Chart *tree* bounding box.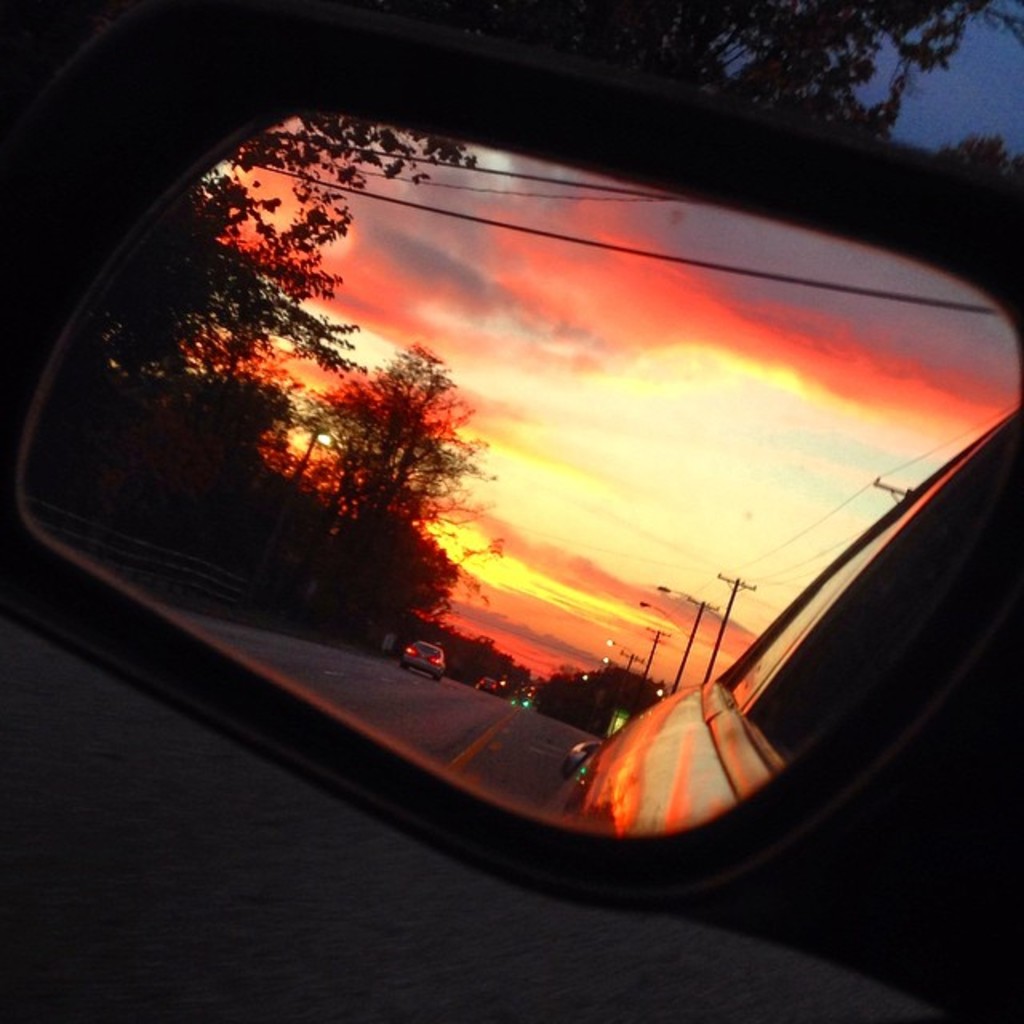
Charted: region(541, 661, 667, 742).
